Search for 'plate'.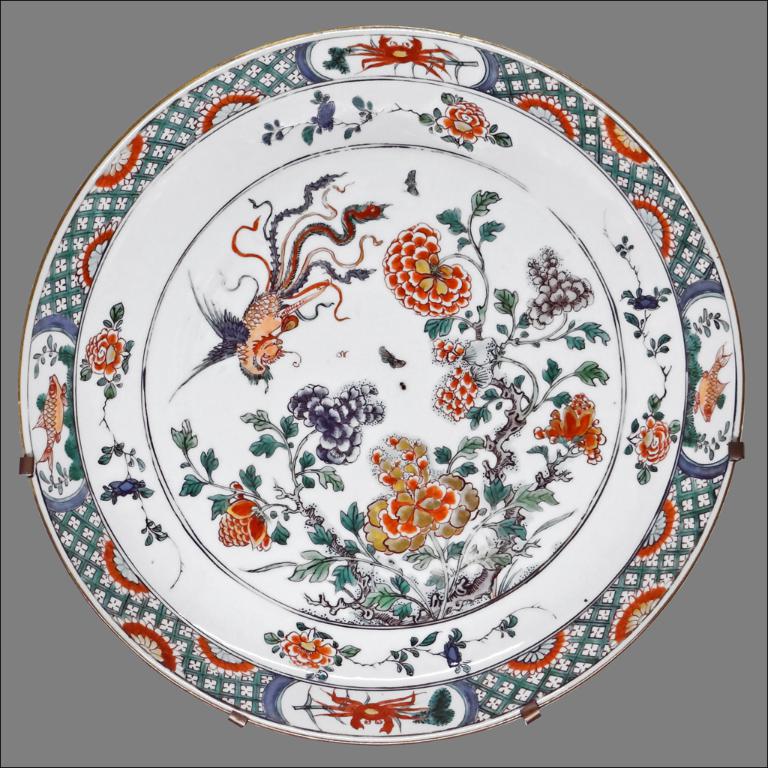
Found at [20, 25, 745, 745].
